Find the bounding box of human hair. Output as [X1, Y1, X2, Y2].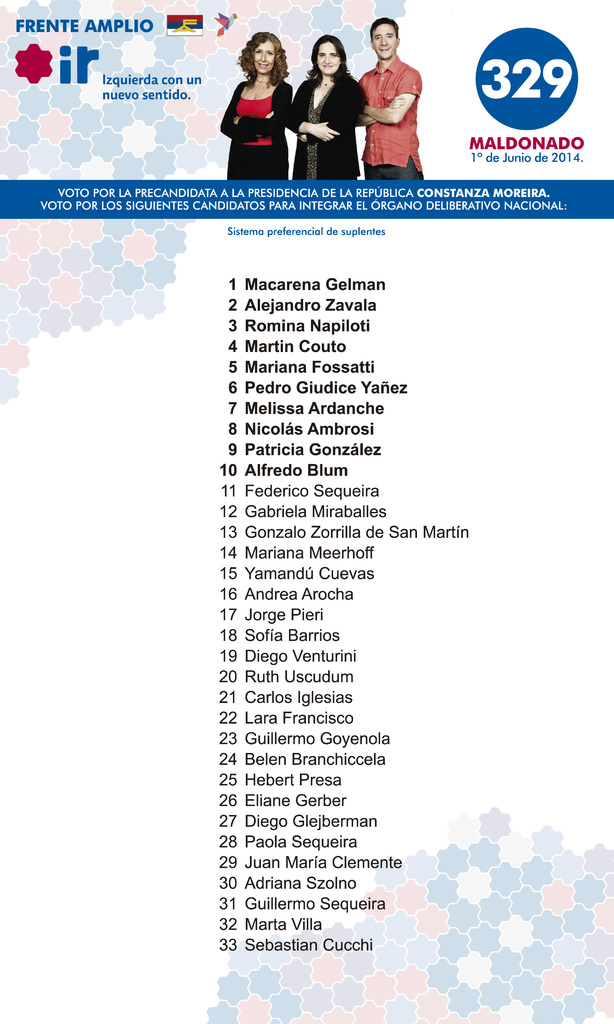
[371, 17, 398, 38].
